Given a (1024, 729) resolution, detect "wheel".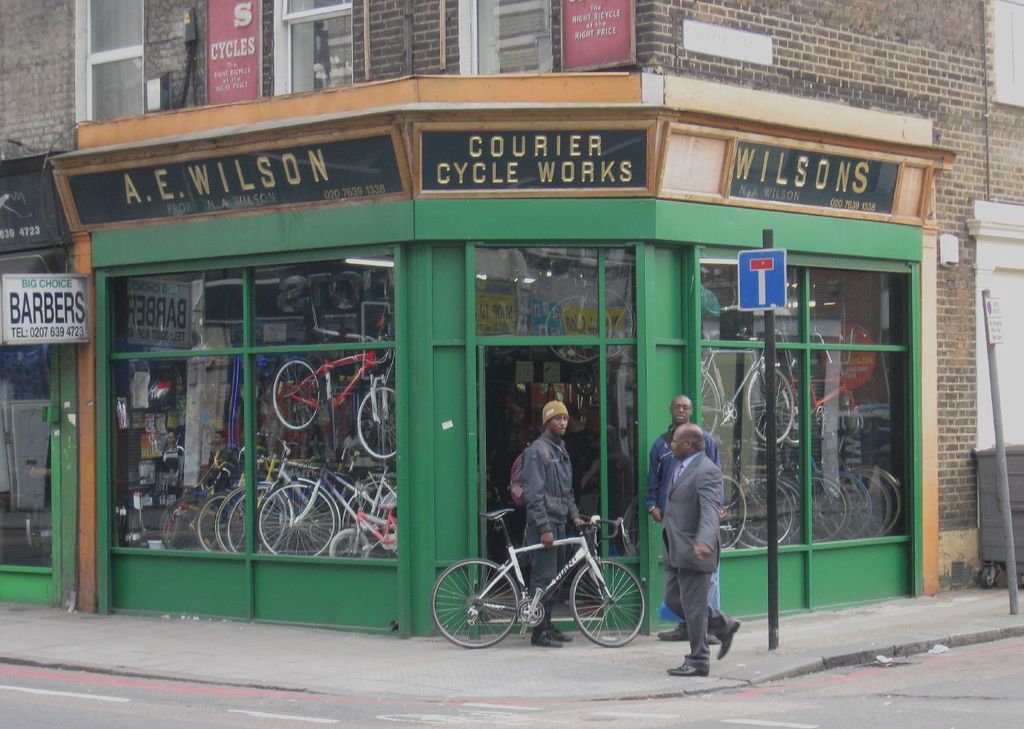
[354, 386, 394, 459].
